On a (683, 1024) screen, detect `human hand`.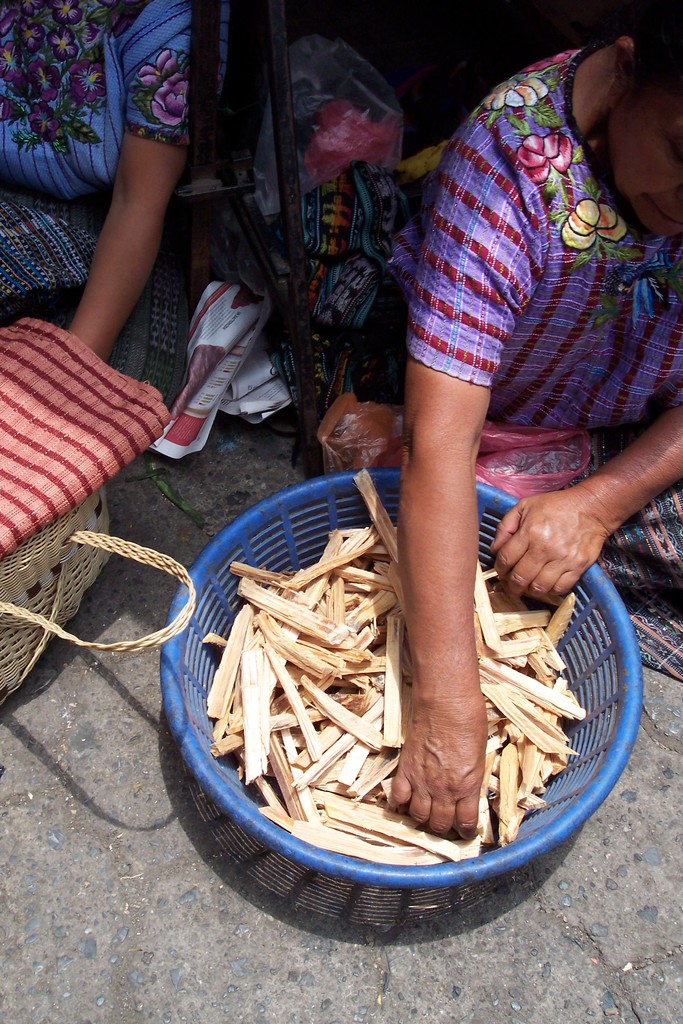
x1=389, y1=712, x2=492, y2=844.
